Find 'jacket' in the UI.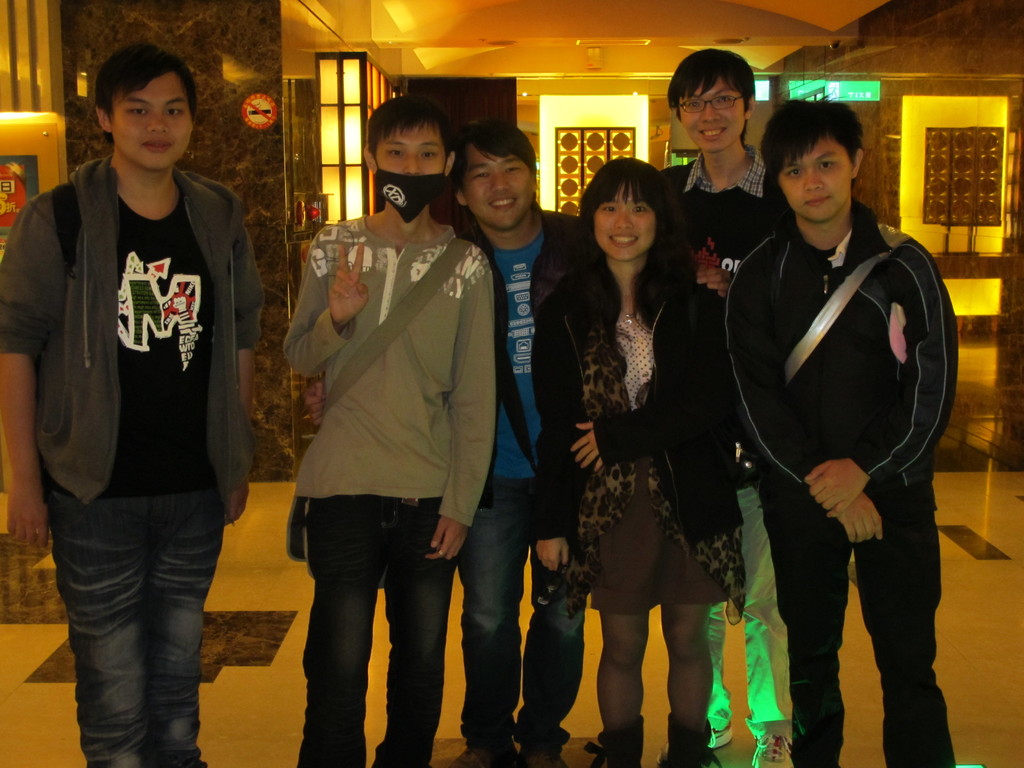
UI element at {"left": 0, "top": 157, "right": 268, "bottom": 497}.
